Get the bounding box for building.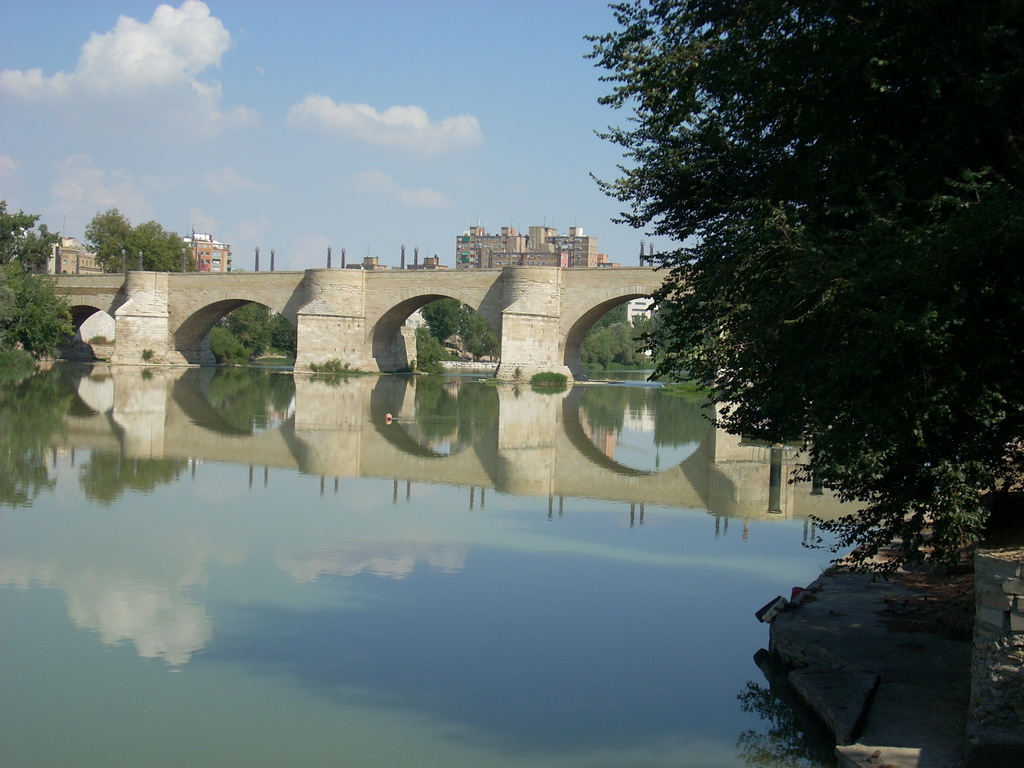
<bbox>175, 230, 234, 273</bbox>.
